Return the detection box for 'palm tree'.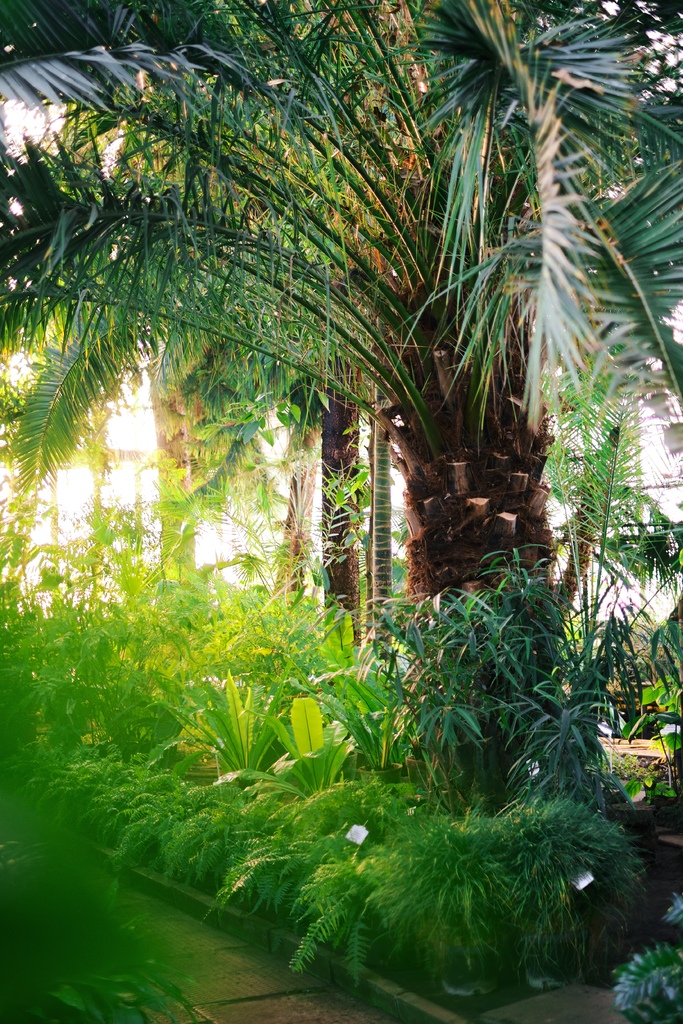
{"x1": 0, "y1": 0, "x2": 682, "y2": 800}.
